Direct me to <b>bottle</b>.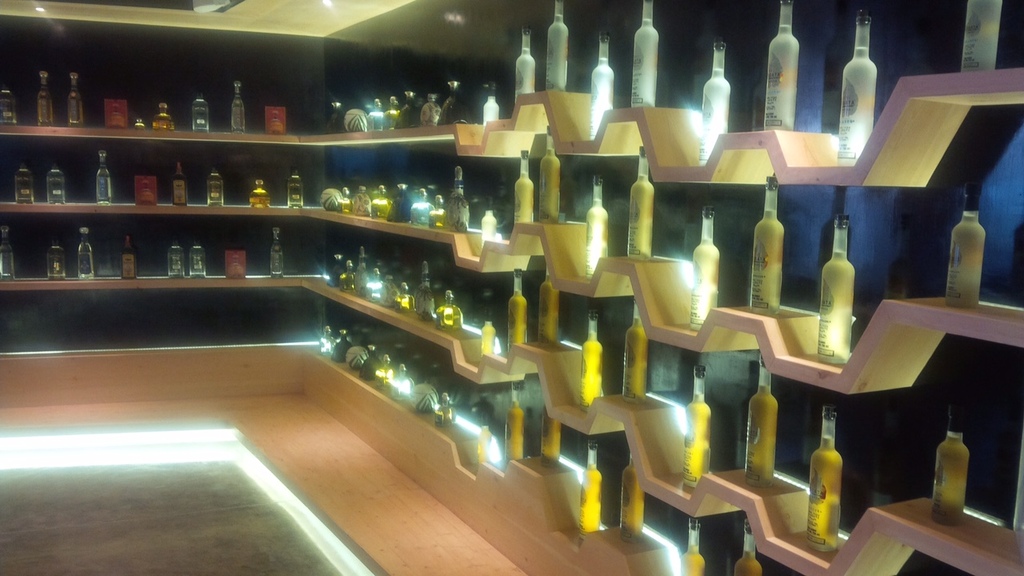
Direction: [75,226,95,282].
